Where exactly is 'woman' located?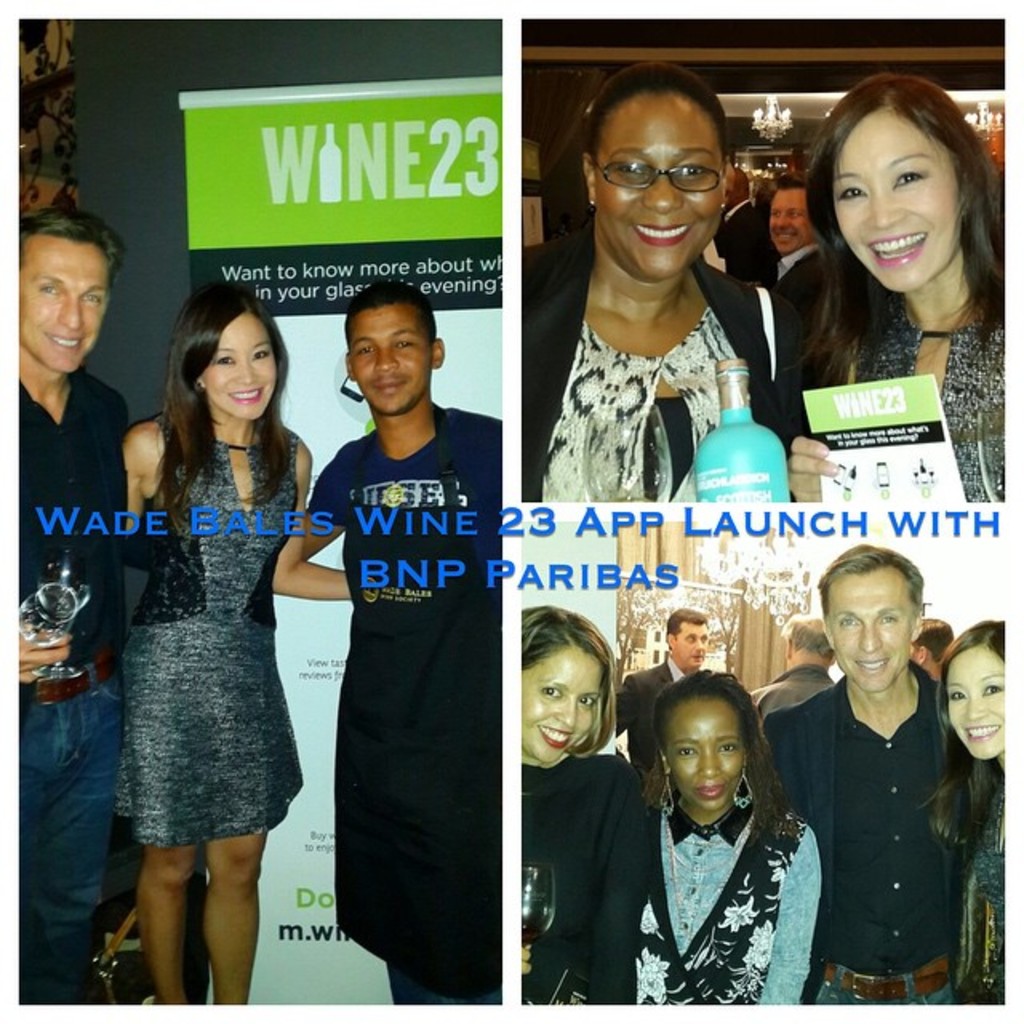
Its bounding box is <region>518, 605, 658, 1003</region>.
